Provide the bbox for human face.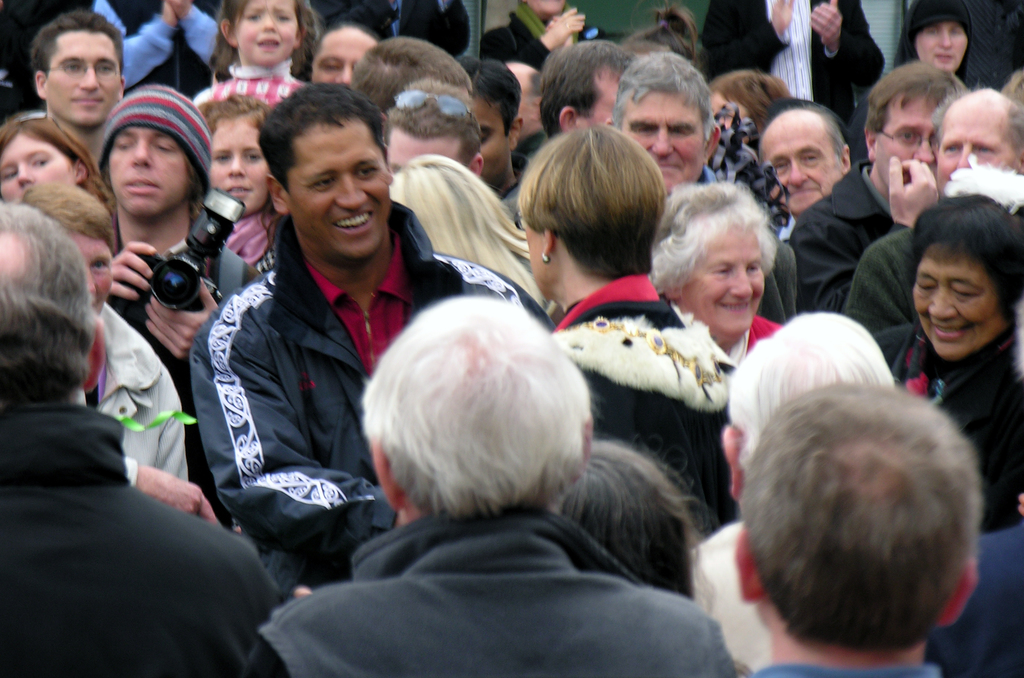
BBox(0, 138, 75, 202).
